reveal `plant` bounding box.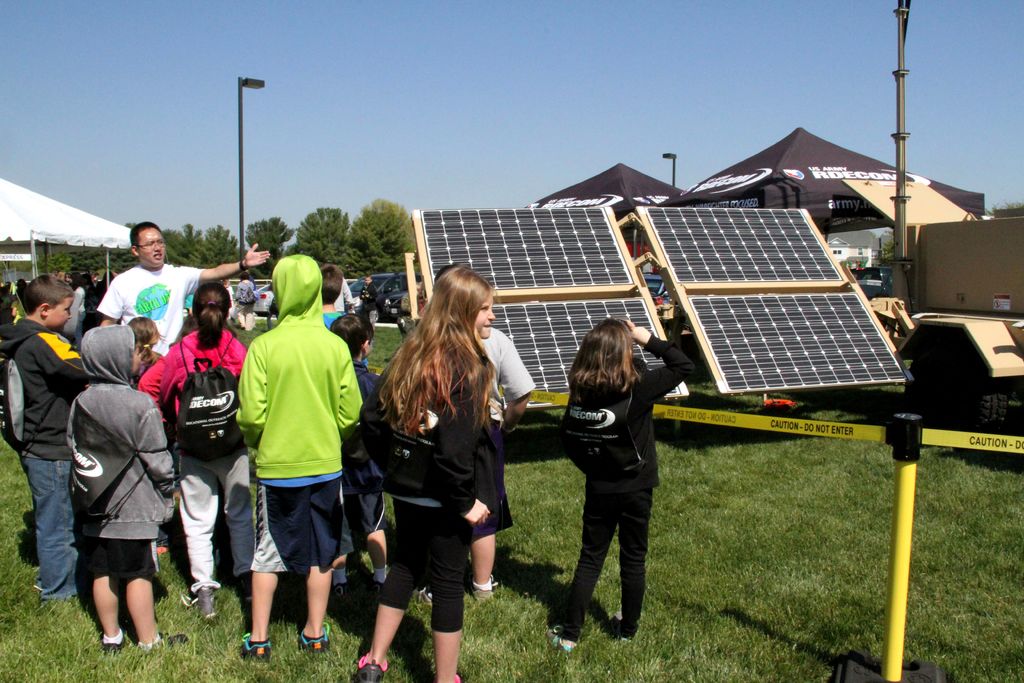
Revealed: 0, 307, 1023, 682.
